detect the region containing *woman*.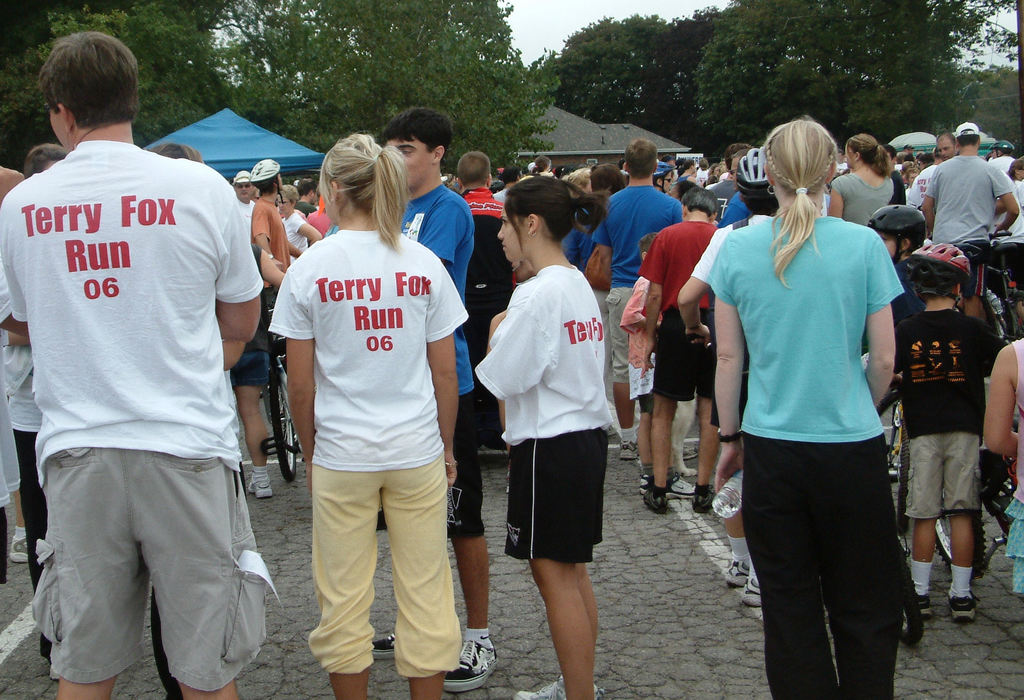
{"left": 833, "top": 131, "right": 892, "bottom": 227}.
